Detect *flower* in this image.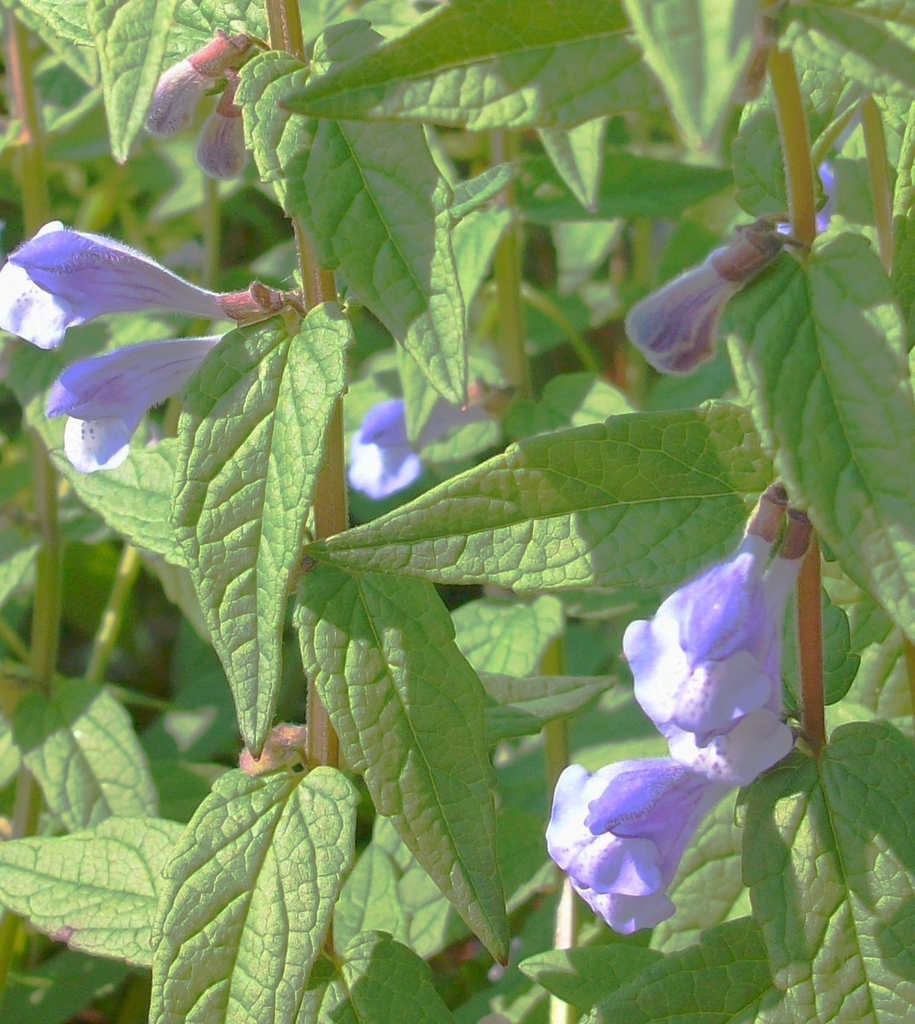
Detection: x1=39, y1=334, x2=243, y2=469.
